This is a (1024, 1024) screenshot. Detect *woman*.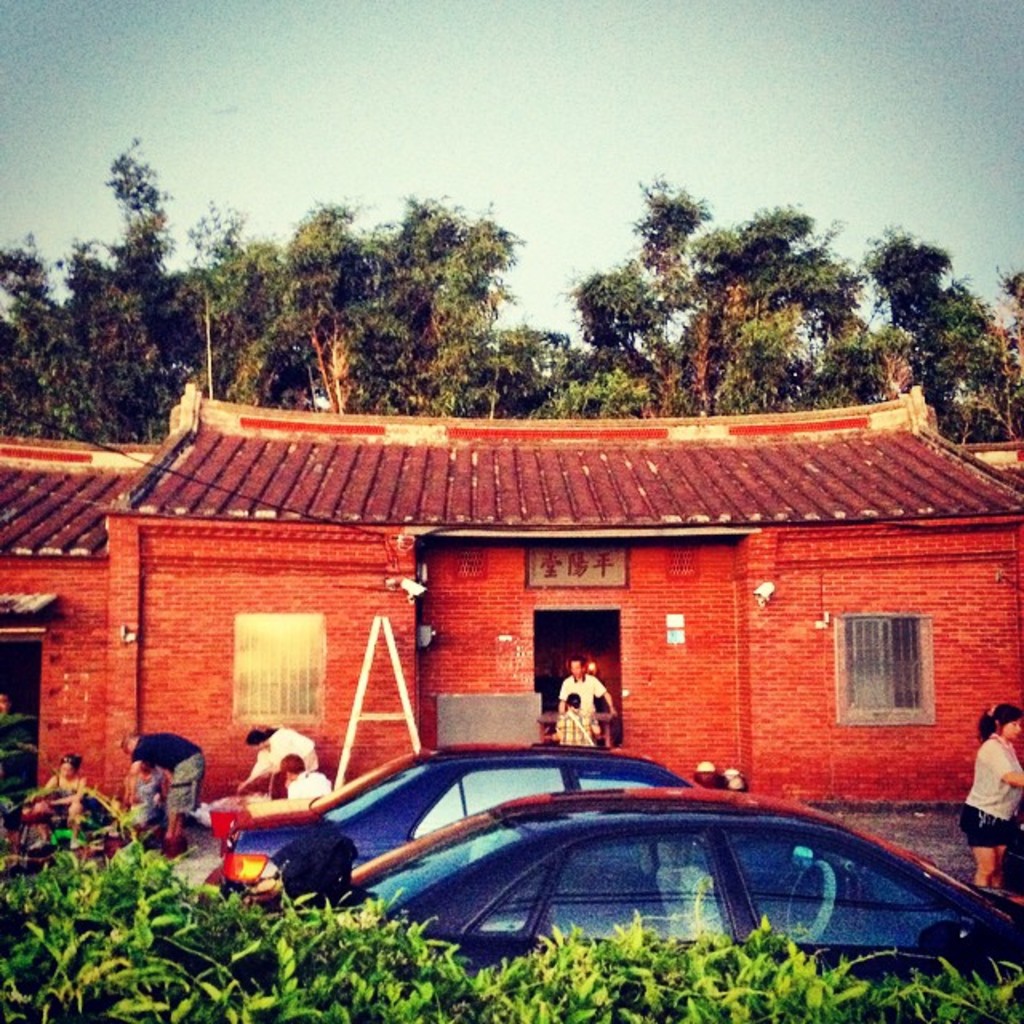
BBox(42, 762, 85, 846).
